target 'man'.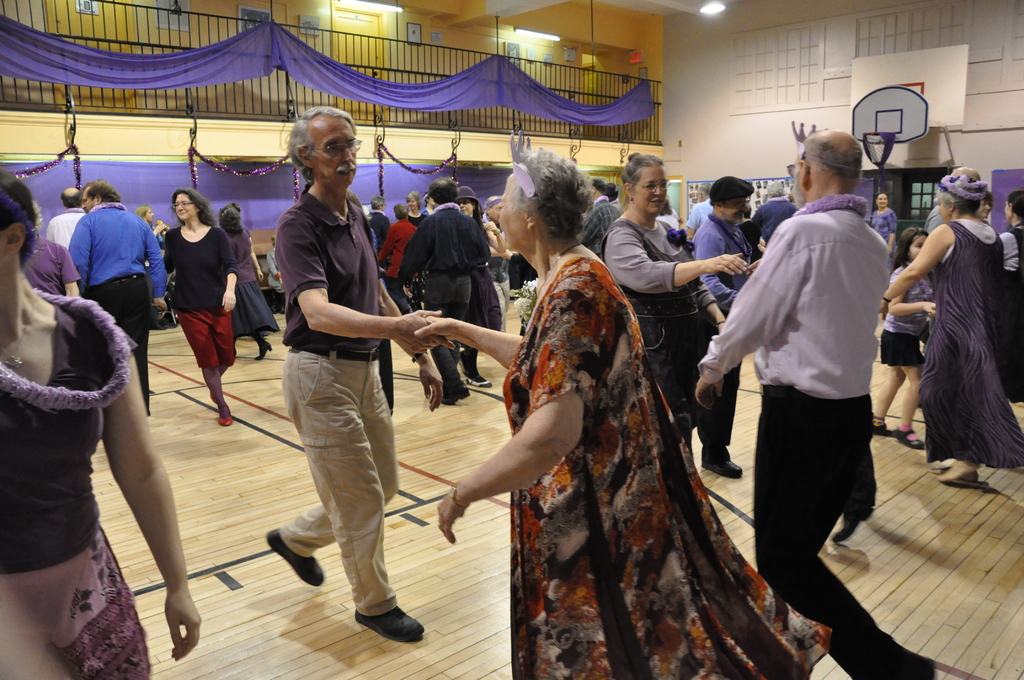
Target region: pyautogui.locateOnScreen(41, 185, 90, 249).
